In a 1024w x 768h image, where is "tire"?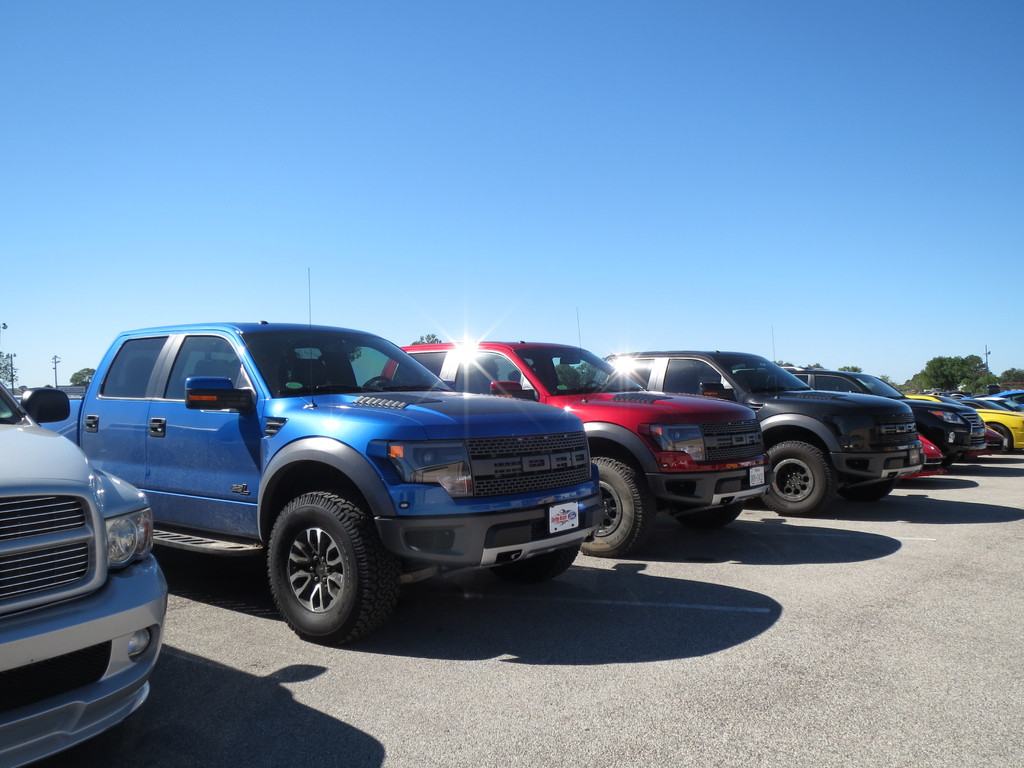
box(672, 503, 746, 528).
